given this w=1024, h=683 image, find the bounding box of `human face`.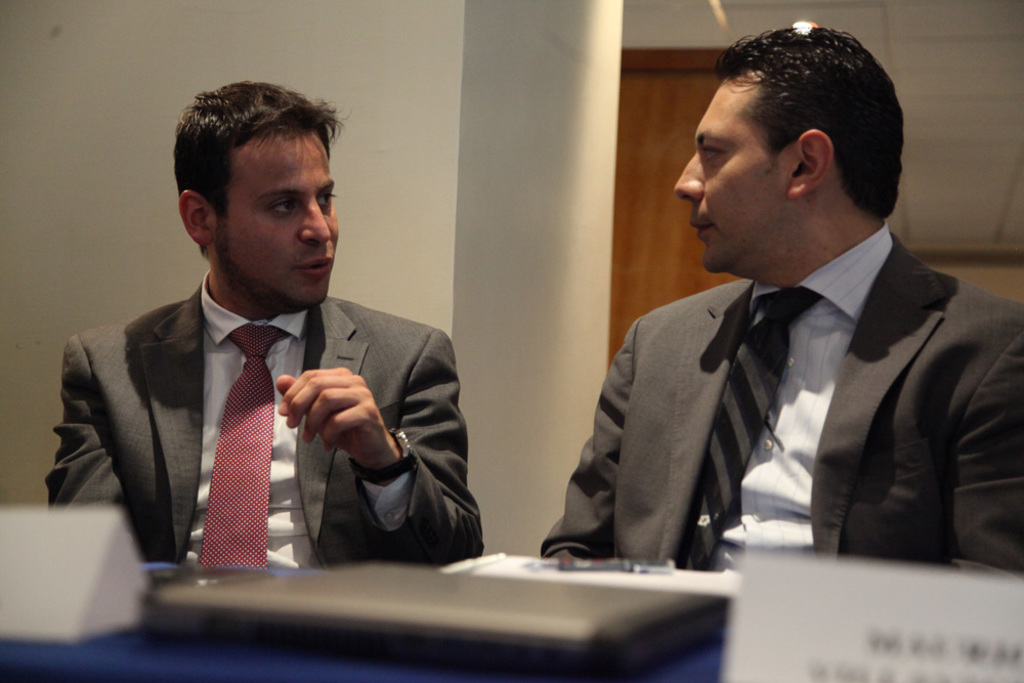
(203, 121, 344, 305).
